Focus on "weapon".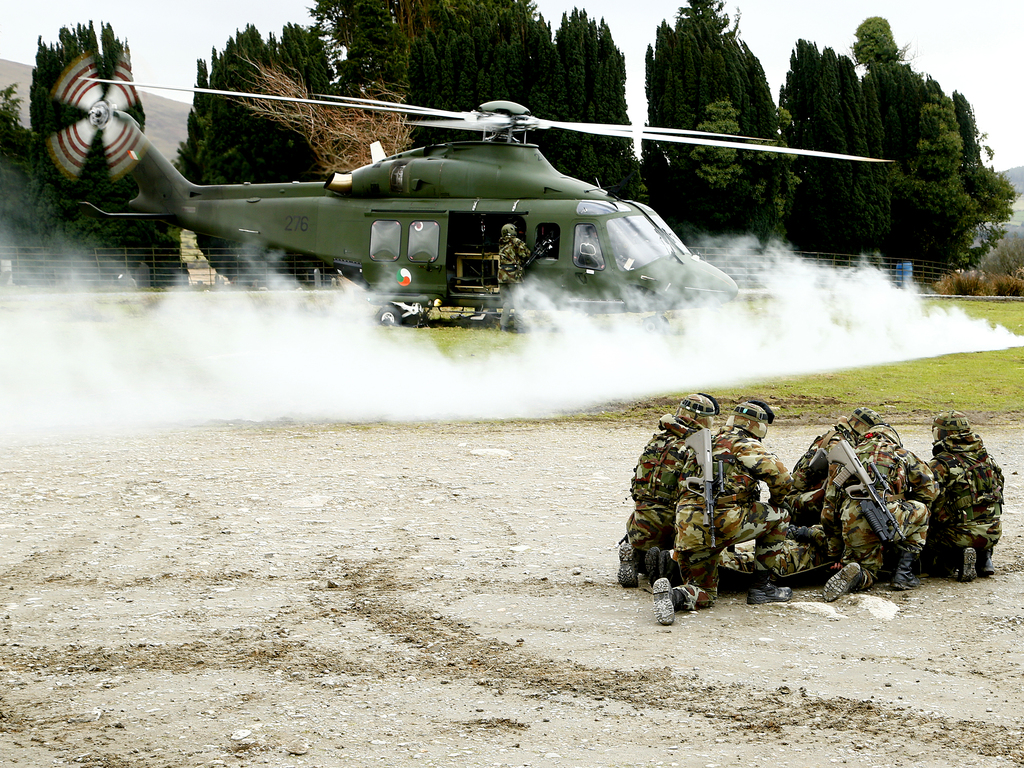
Focused at select_region(675, 420, 723, 563).
